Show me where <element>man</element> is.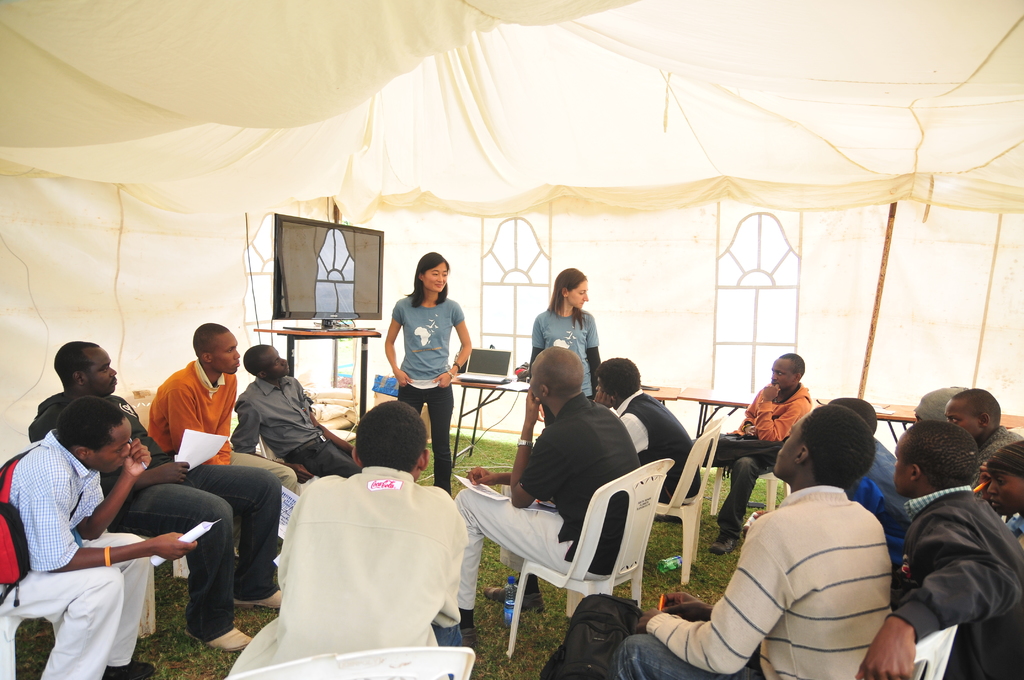
<element>man</element> is at bbox(227, 342, 351, 482).
